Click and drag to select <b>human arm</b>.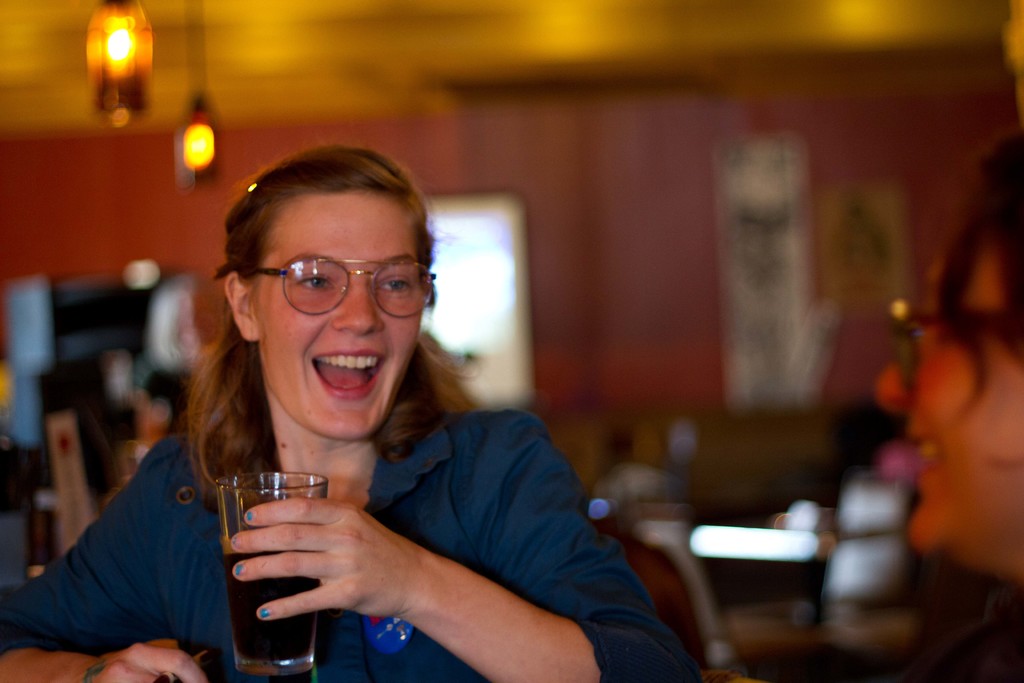
Selection: (239,409,696,682).
